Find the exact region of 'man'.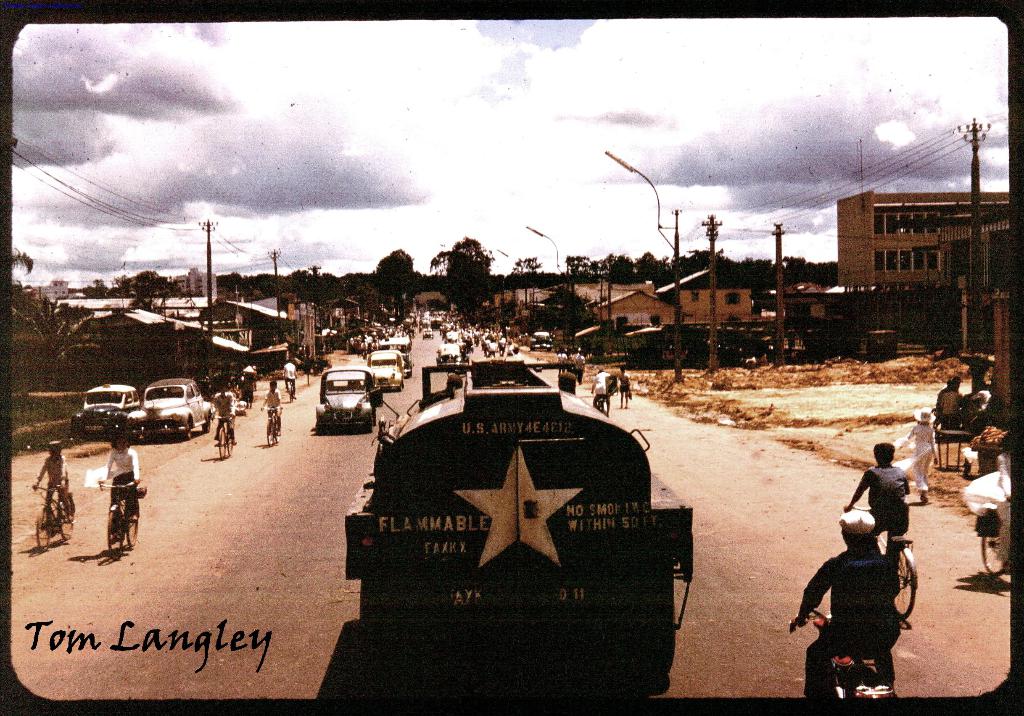
Exact region: 505:342:517:362.
